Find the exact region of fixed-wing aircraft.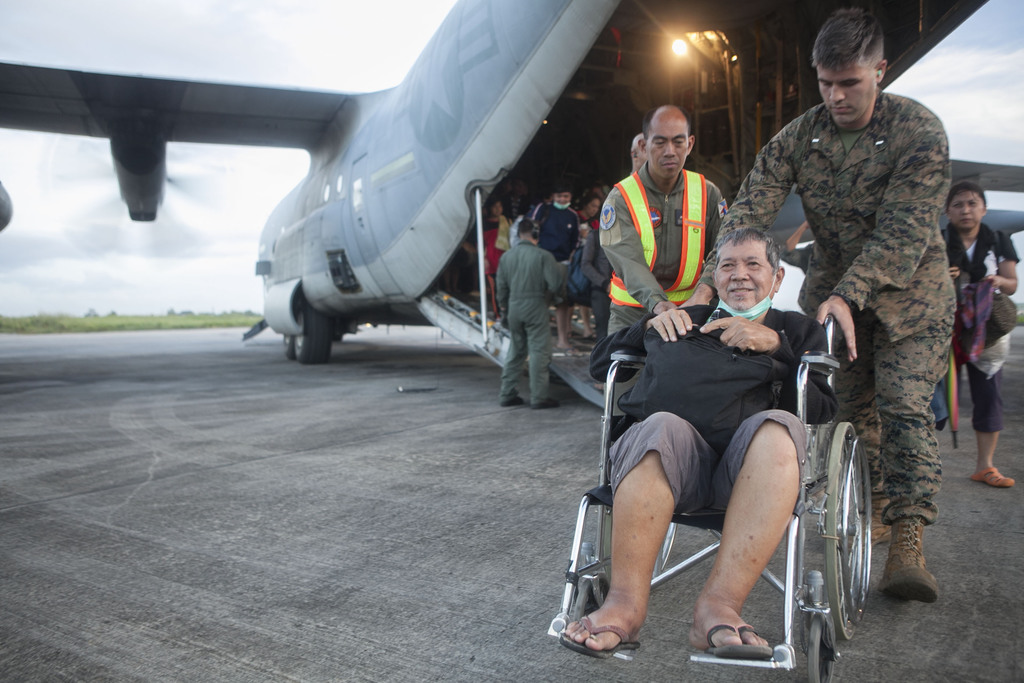
Exact region: 0/0/1023/428.
